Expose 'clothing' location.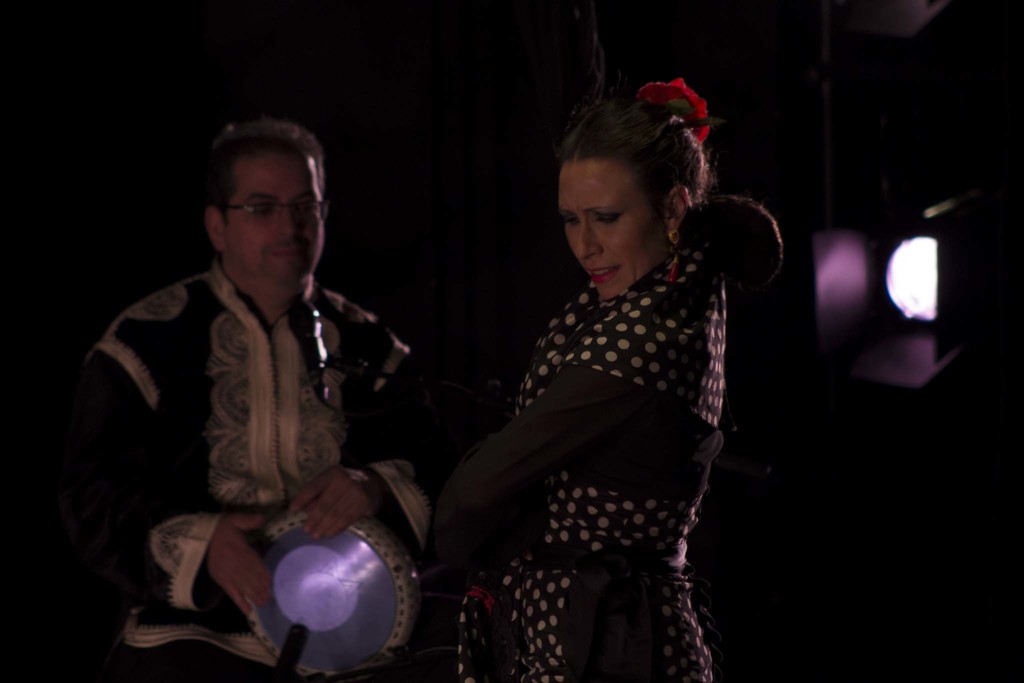
Exposed at [445, 256, 723, 680].
